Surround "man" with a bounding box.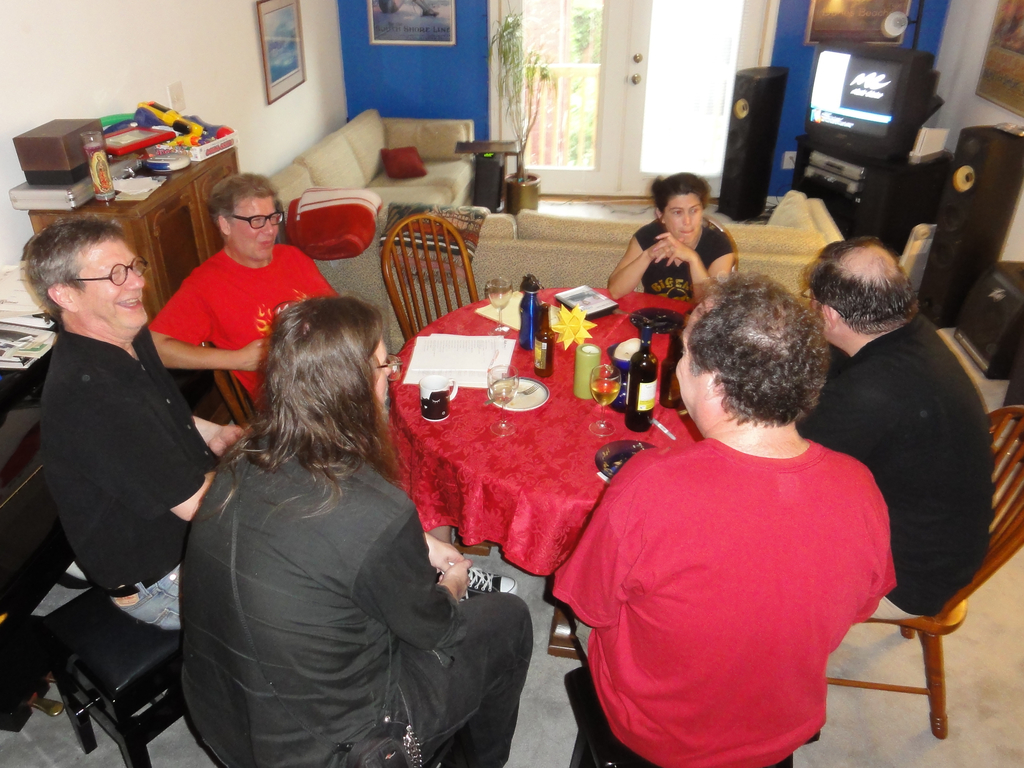
554, 280, 927, 760.
